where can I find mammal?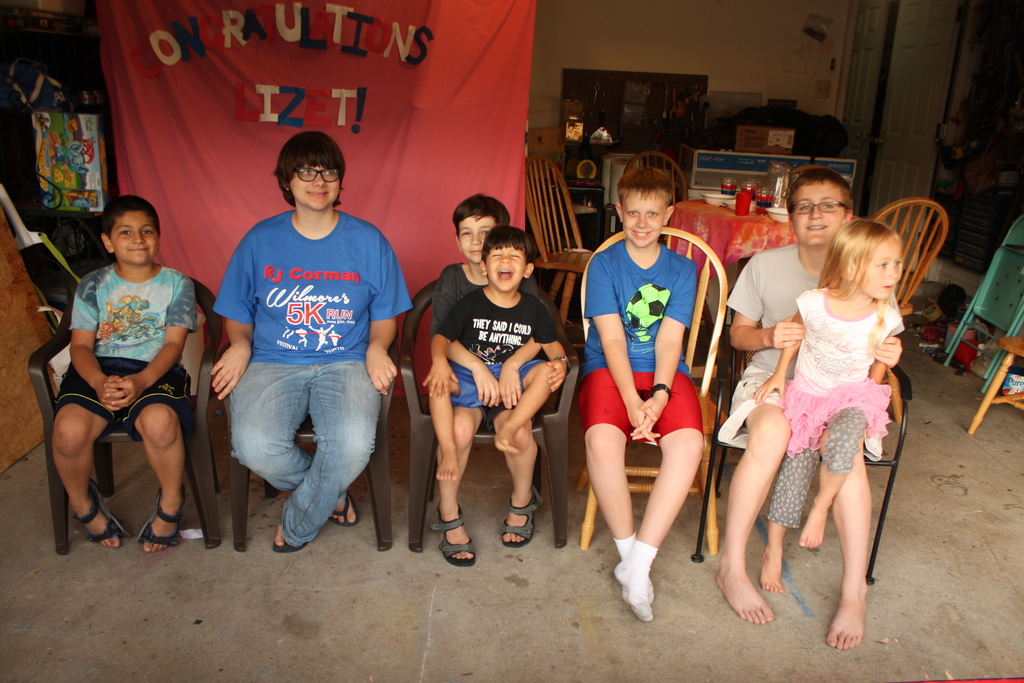
You can find it at detection(52, 197, 196, 548).
